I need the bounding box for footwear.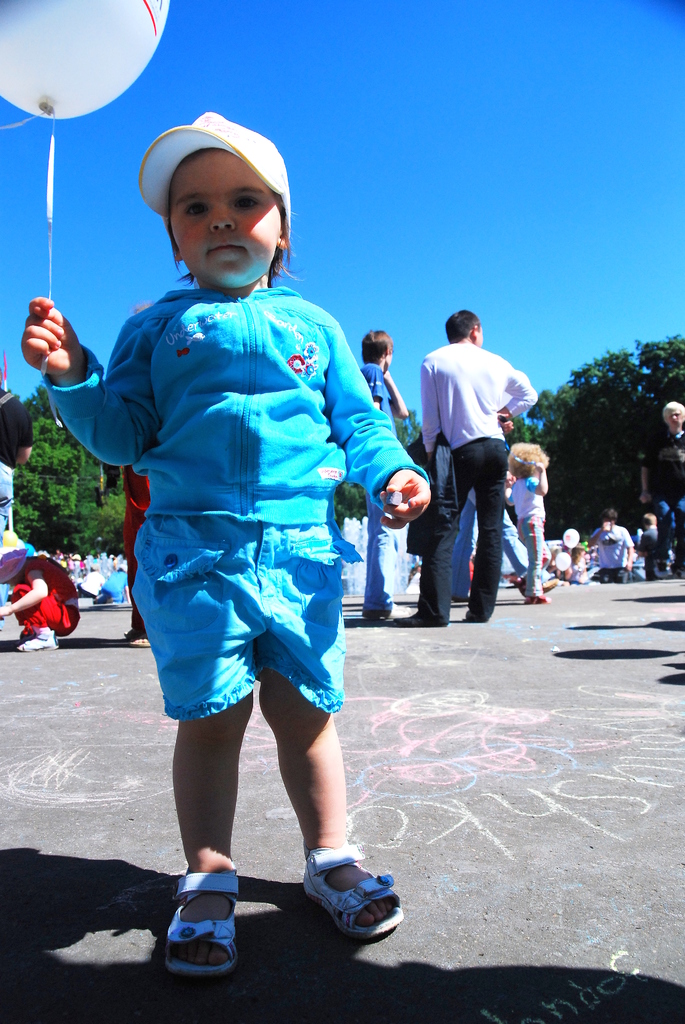
Here it is: <region>368, 607, 413, 619</region>.
